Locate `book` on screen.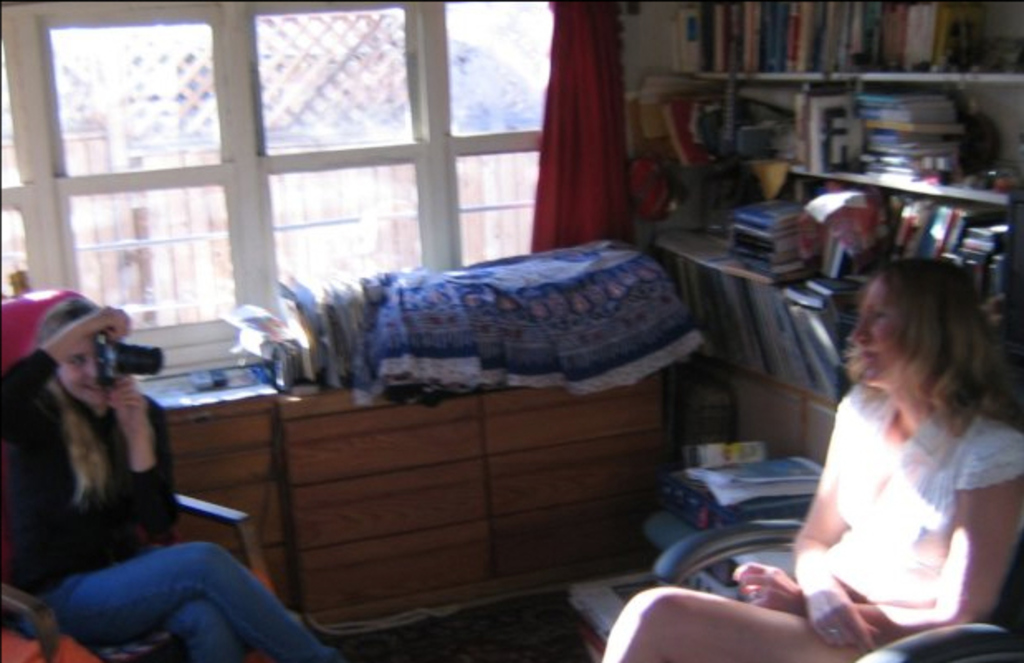
On screen at box(685, 440, 822, 518).
